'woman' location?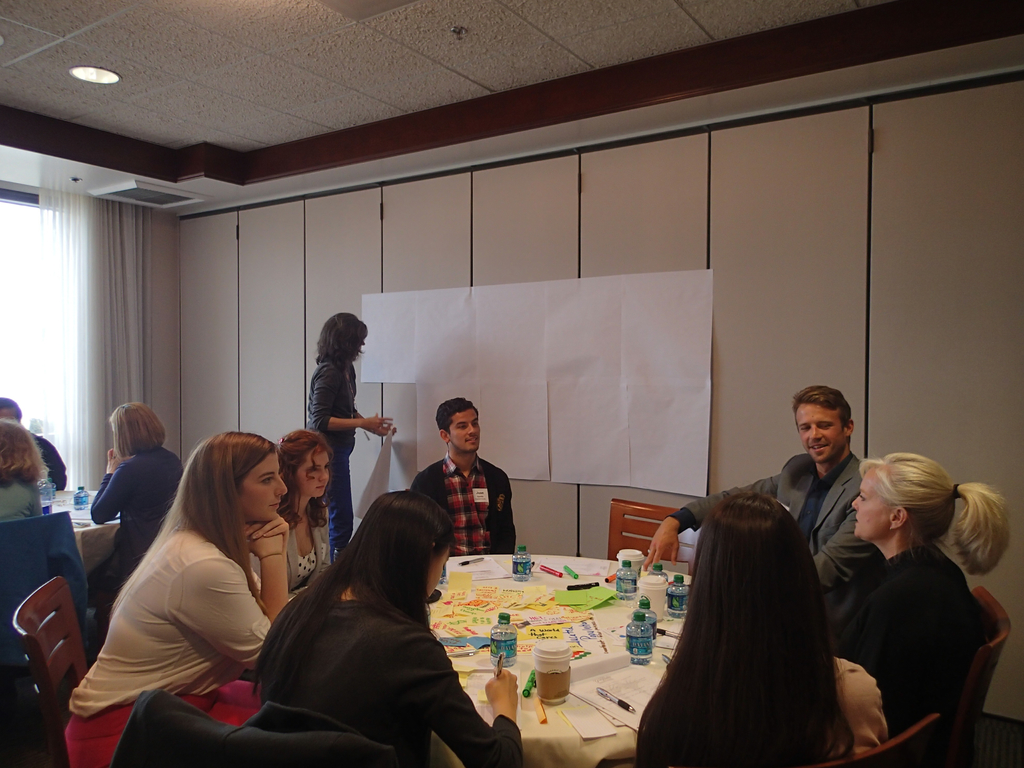
(82, 399, 187, 614)
